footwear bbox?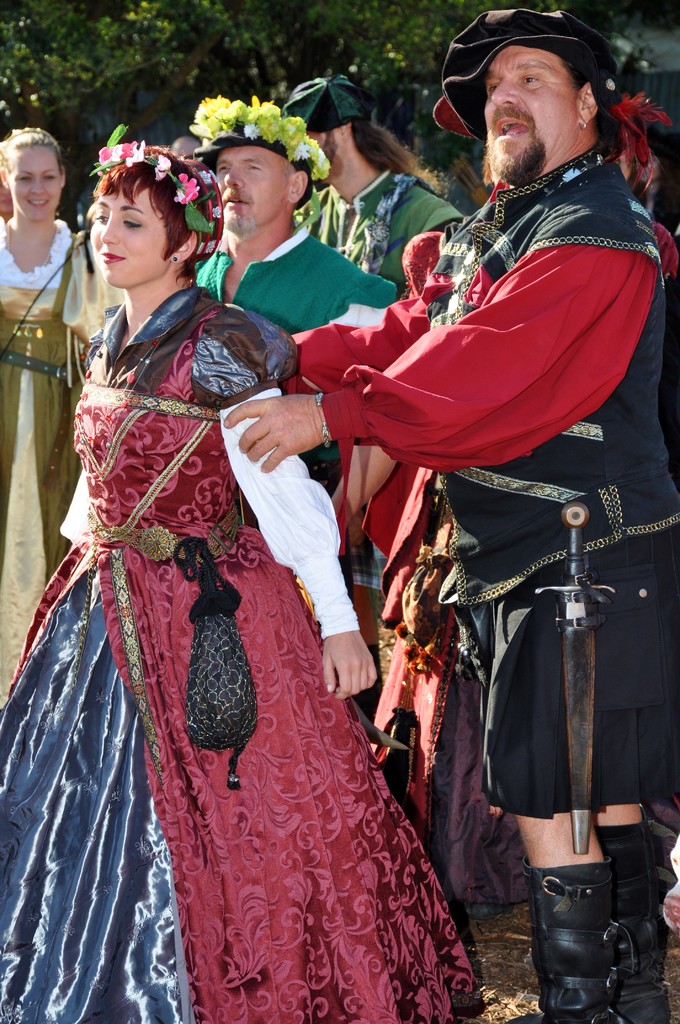
515,868,632,1023
